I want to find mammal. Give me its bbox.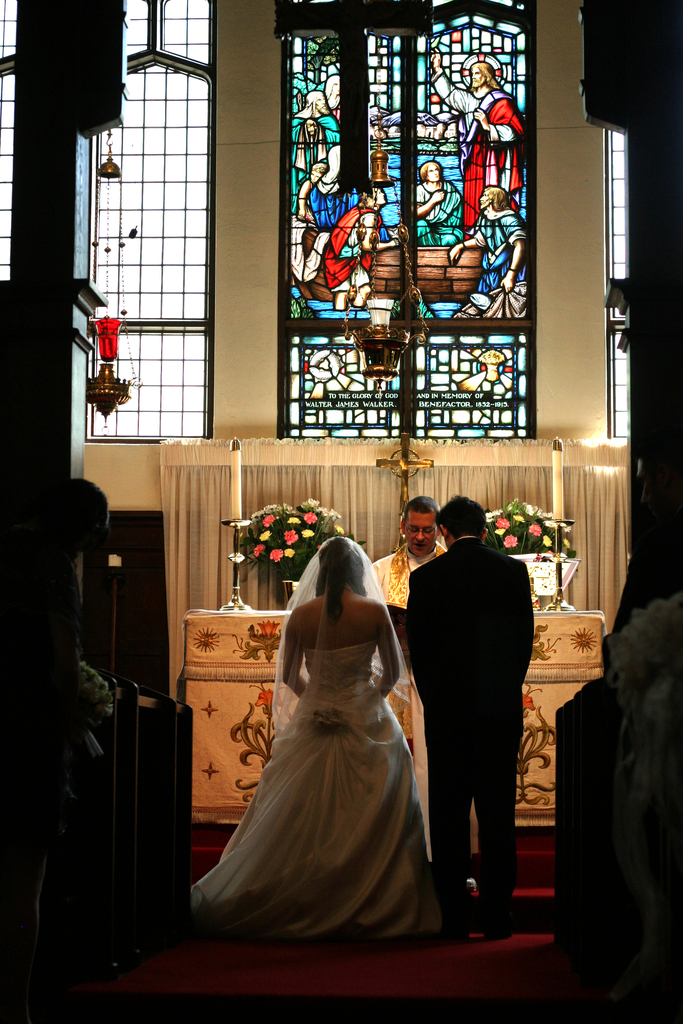
(x1=0, y1=473, x2=114, y2=966).
